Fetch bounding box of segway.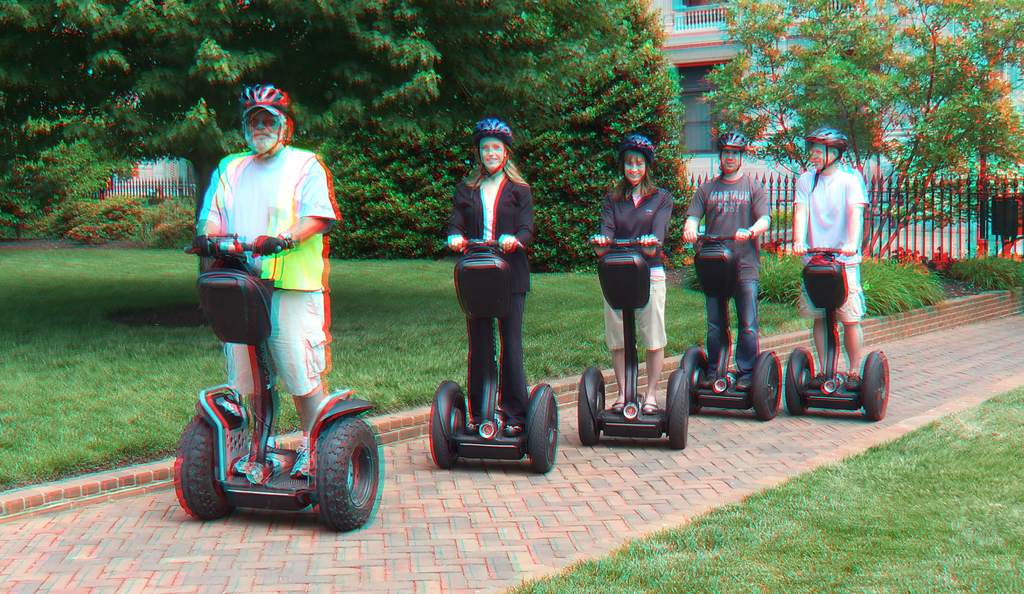
Bbox: BBox(435, 238, 557, 474).
